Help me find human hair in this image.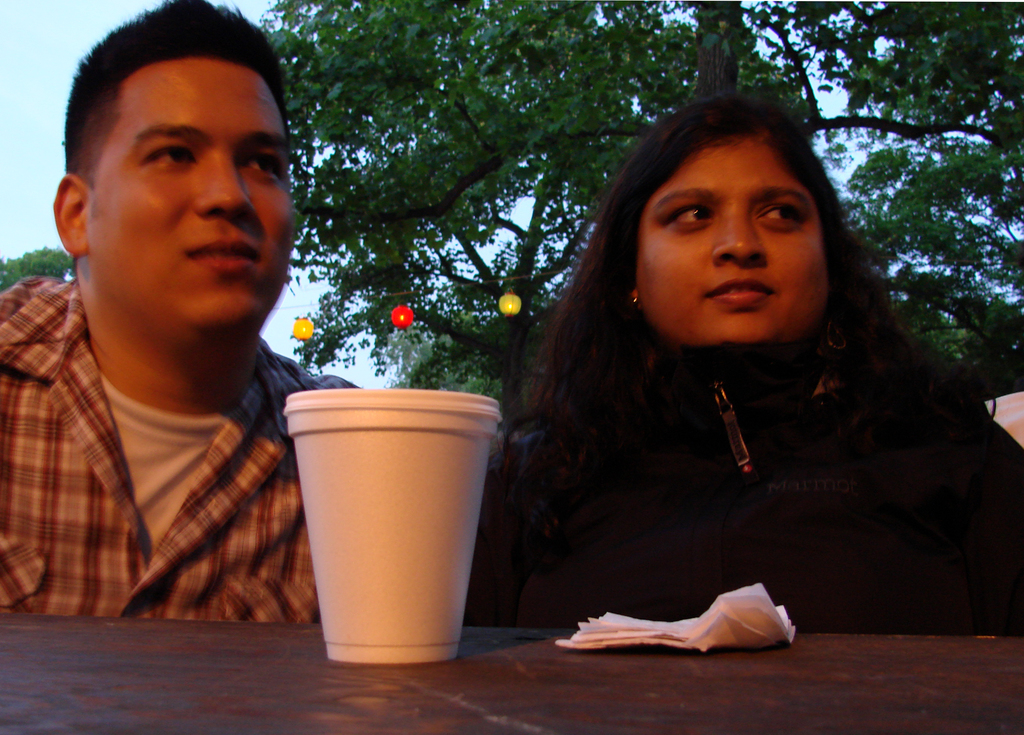
Found it: region(63, 0, 290, 193).
